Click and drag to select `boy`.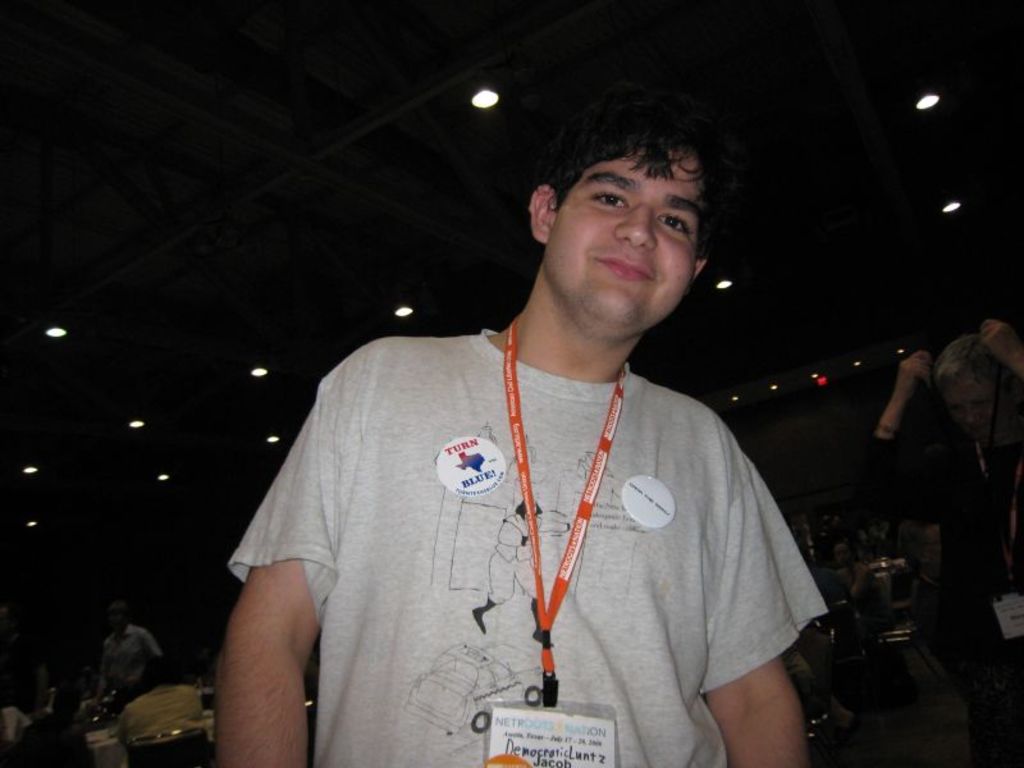
Selection: (216,99,828,767).
